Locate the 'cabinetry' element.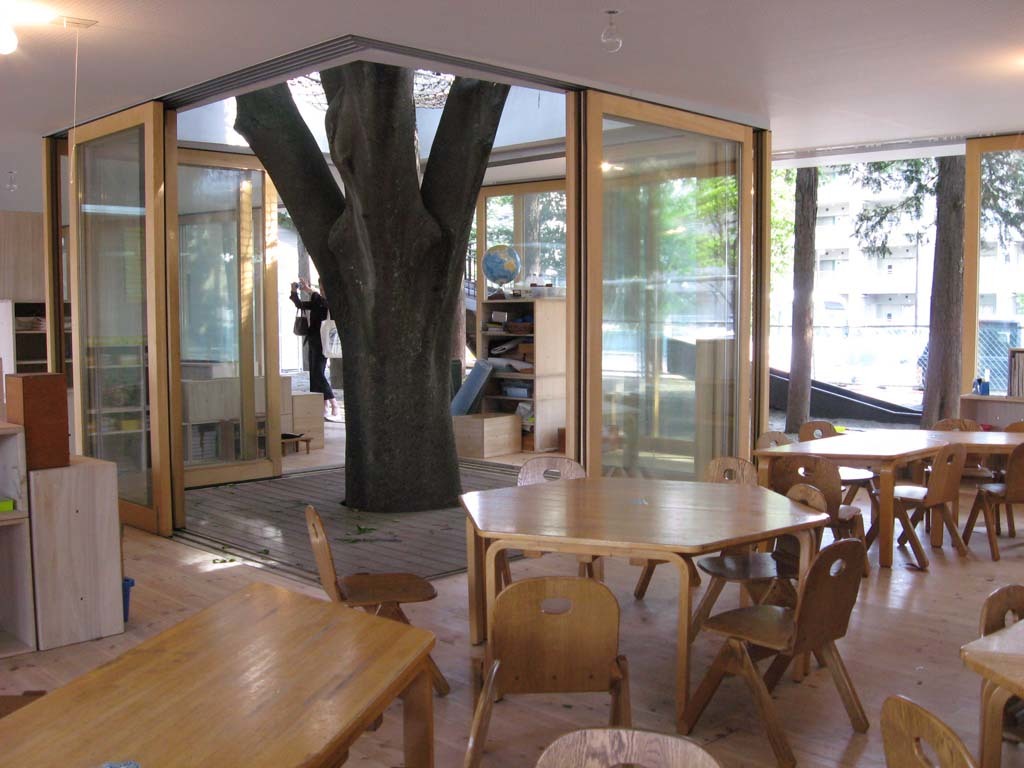
Element bbox: bbox(14, 334, 48, 361).
